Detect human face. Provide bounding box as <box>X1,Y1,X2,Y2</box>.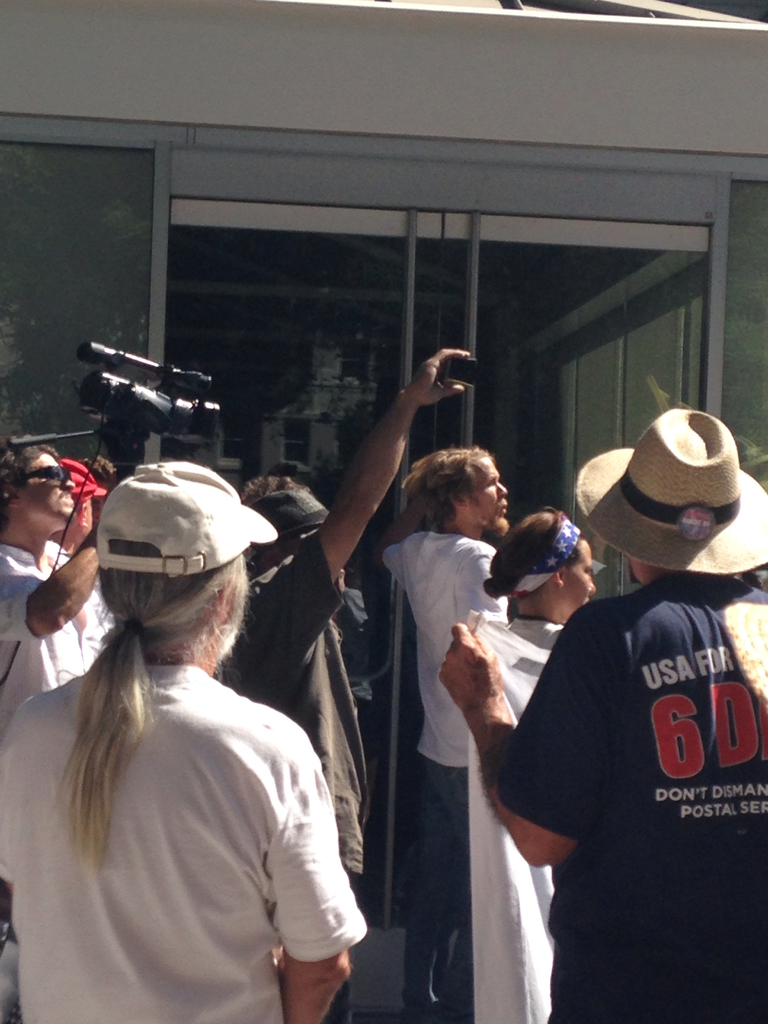
<box>466,456,511,536</box>.
